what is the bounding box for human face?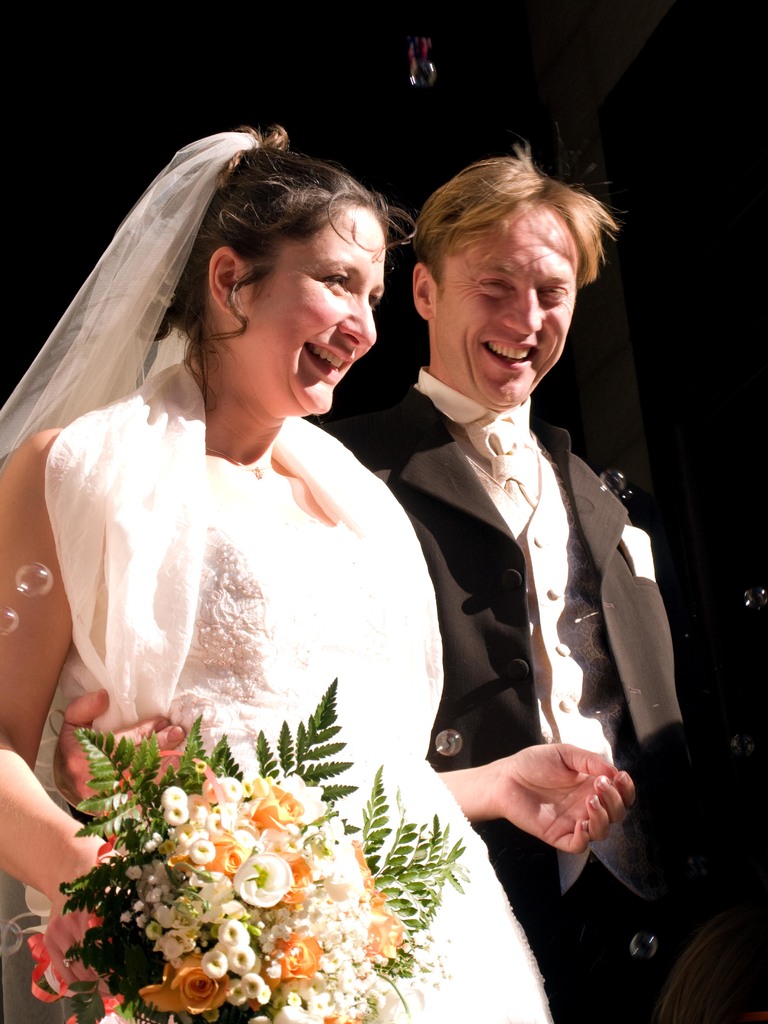
254:211:383:419.
